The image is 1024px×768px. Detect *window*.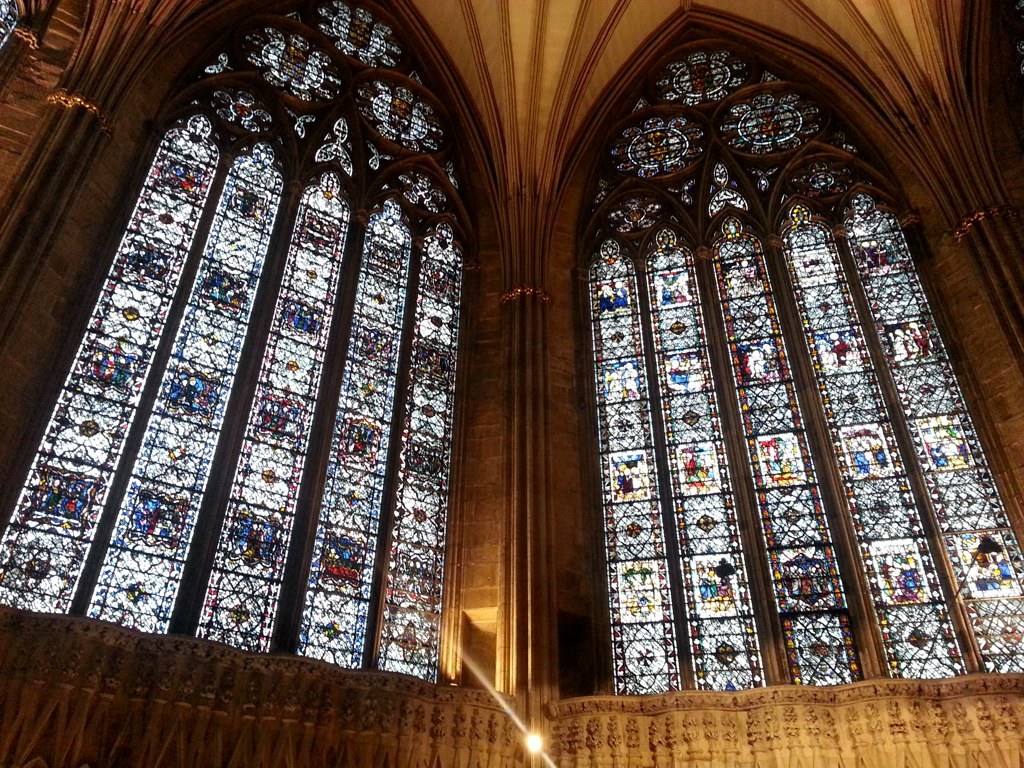
Detection: BBox(583, 38, 1023, 695).
